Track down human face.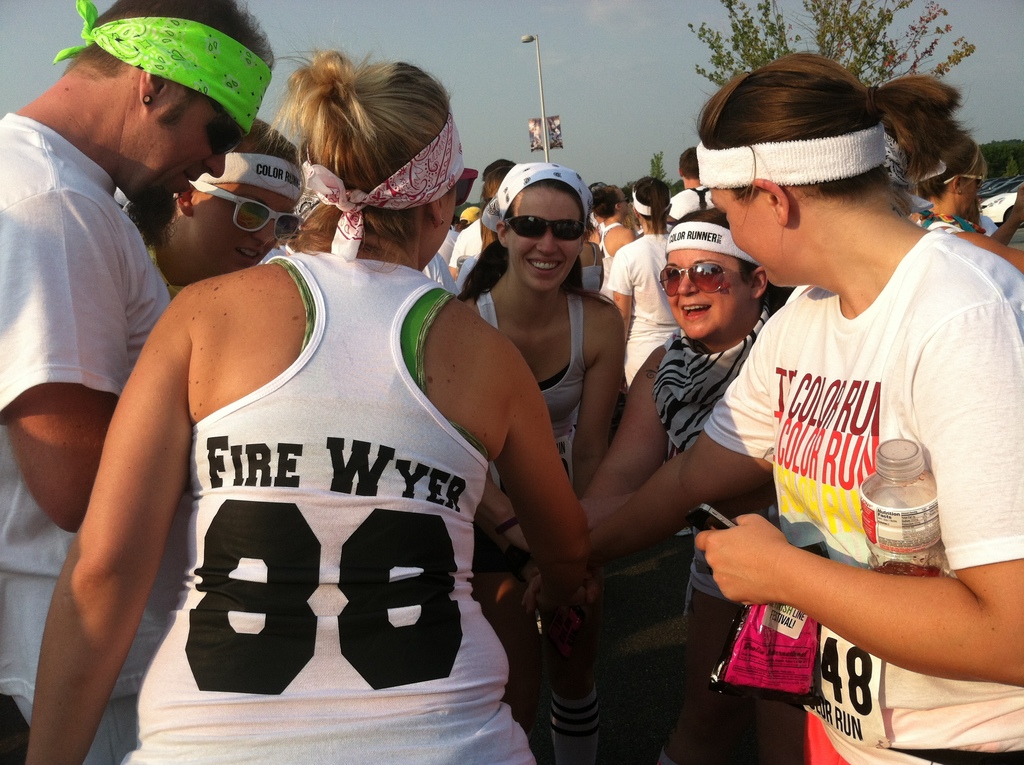
Tracked to [190,182,294,277].
